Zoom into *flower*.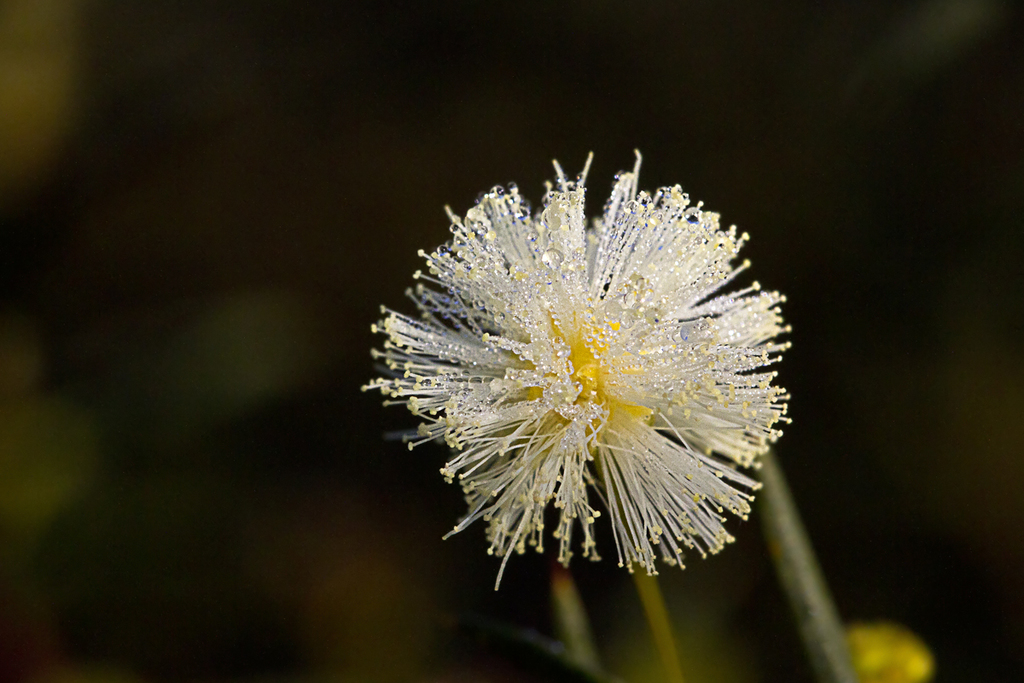
Zoom target: box=[360, 157, 807, 610].
